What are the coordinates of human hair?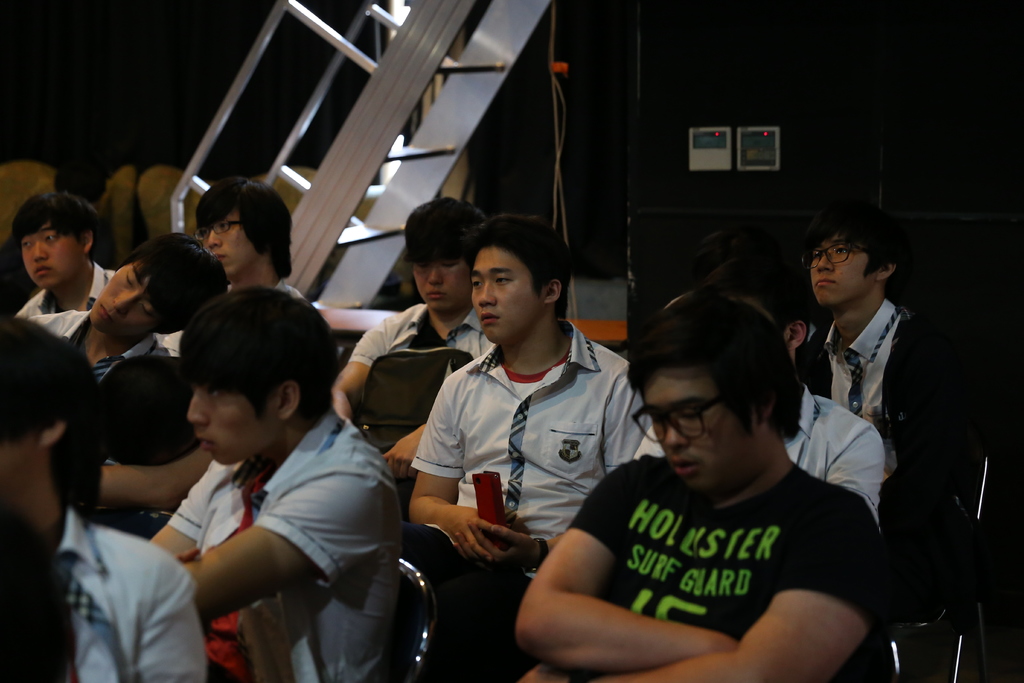
(10,190,106,240).
